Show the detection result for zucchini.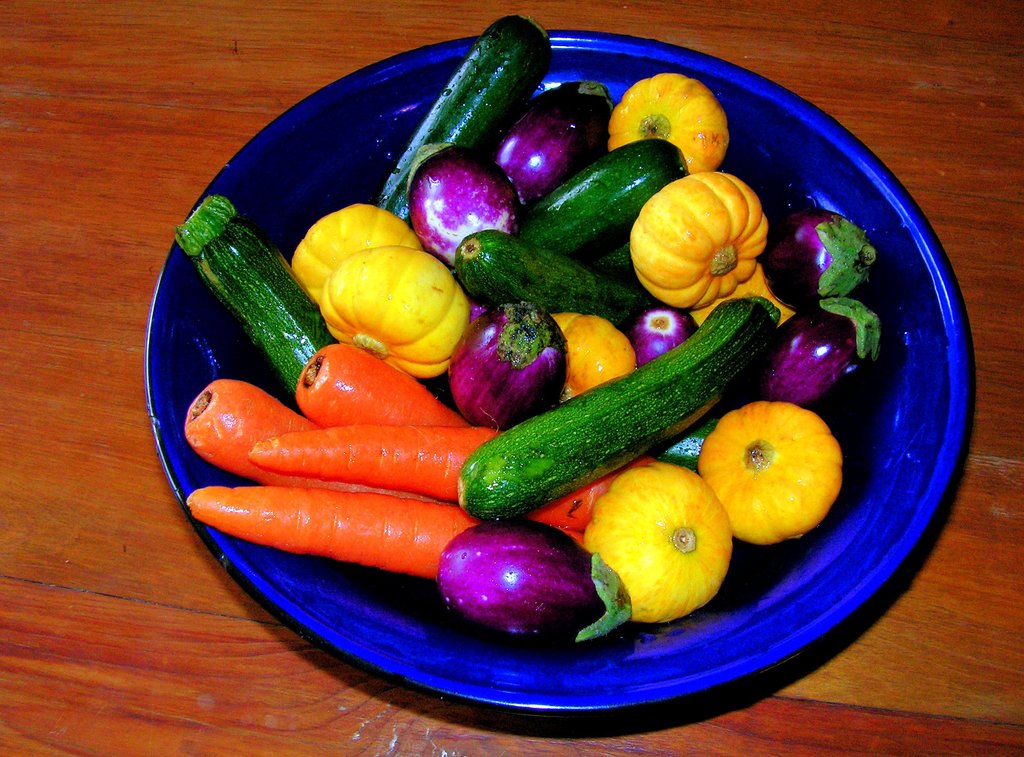
<region>452, 292, 780, 525</region>.
